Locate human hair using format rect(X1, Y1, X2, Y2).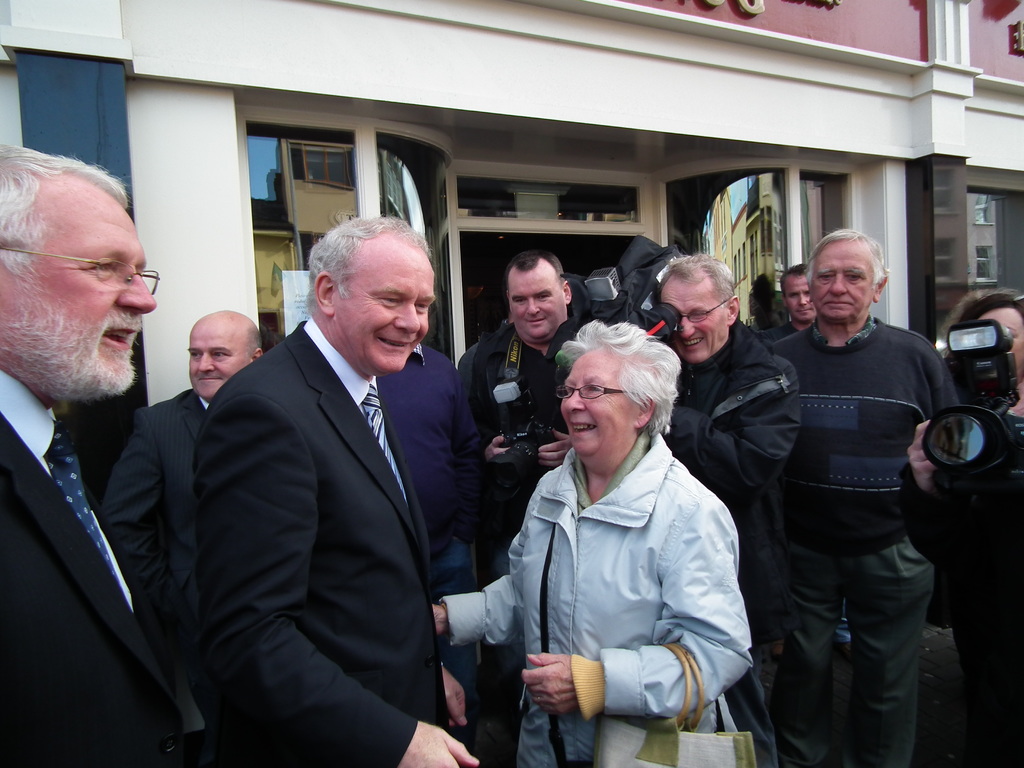
rect(505, 251, 567, 293).
